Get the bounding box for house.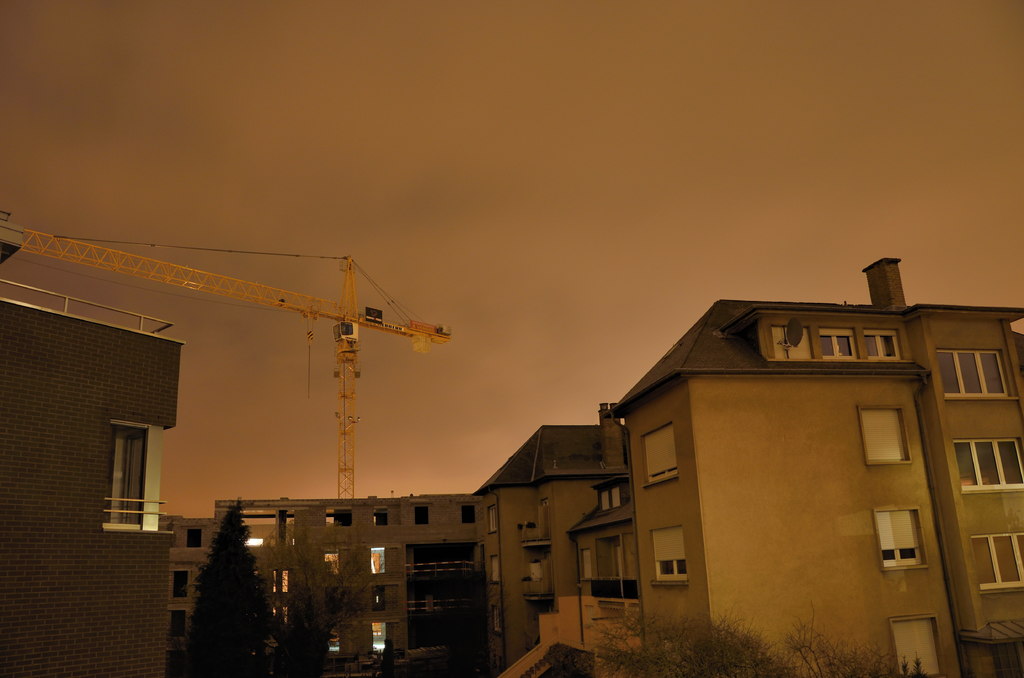
pyautogui.locateOnScreen(577, 408, 652, 666).
